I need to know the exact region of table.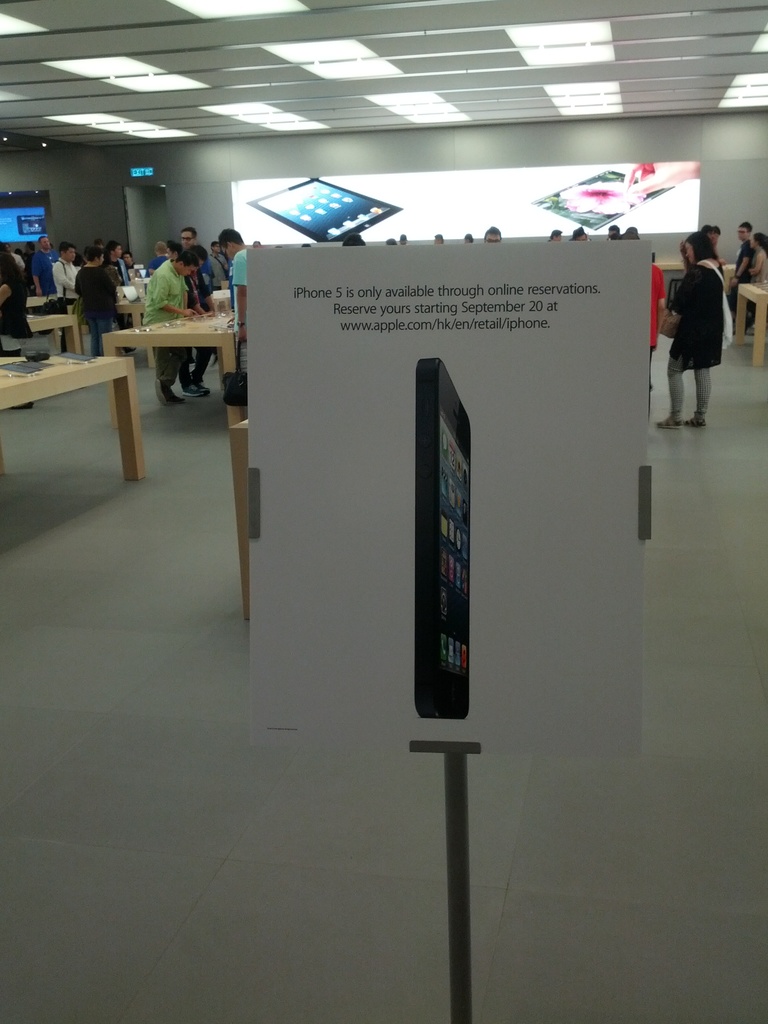
Region: select_region(22, 288, 52, 310).
